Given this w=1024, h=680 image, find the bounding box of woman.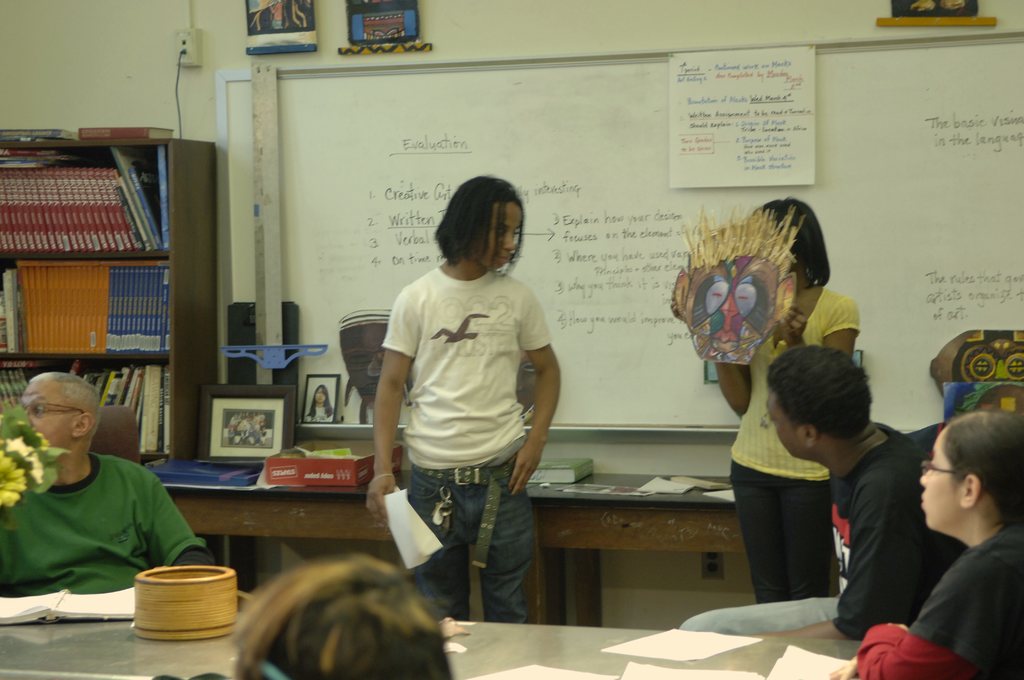
[874, 417, 1023, 667].
